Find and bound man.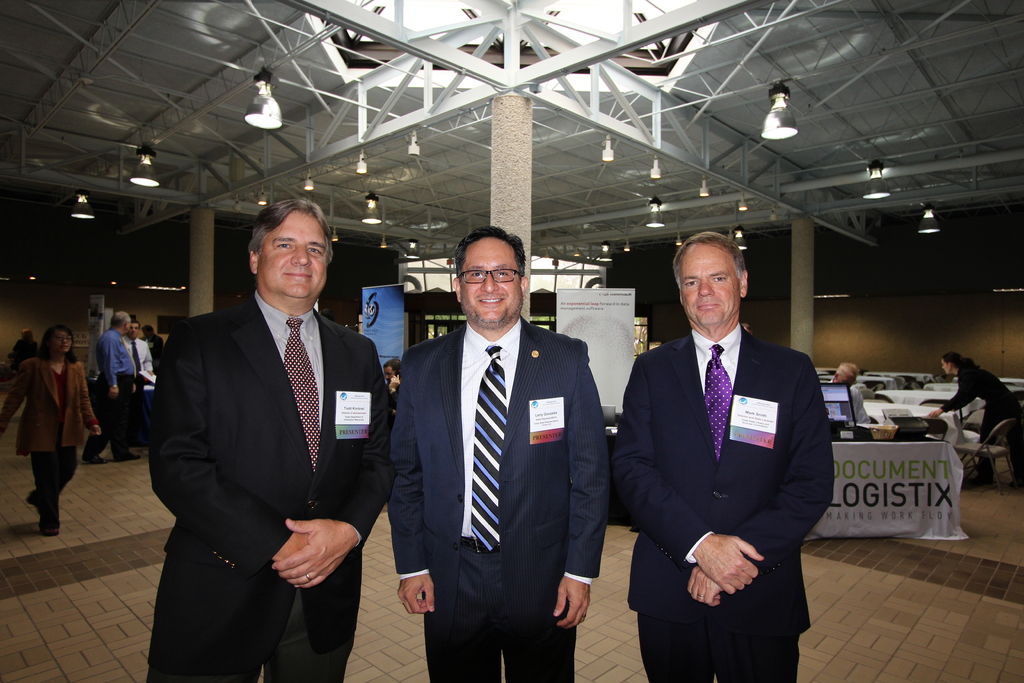
Bound: l=148, t=196, r=388, b=682.
